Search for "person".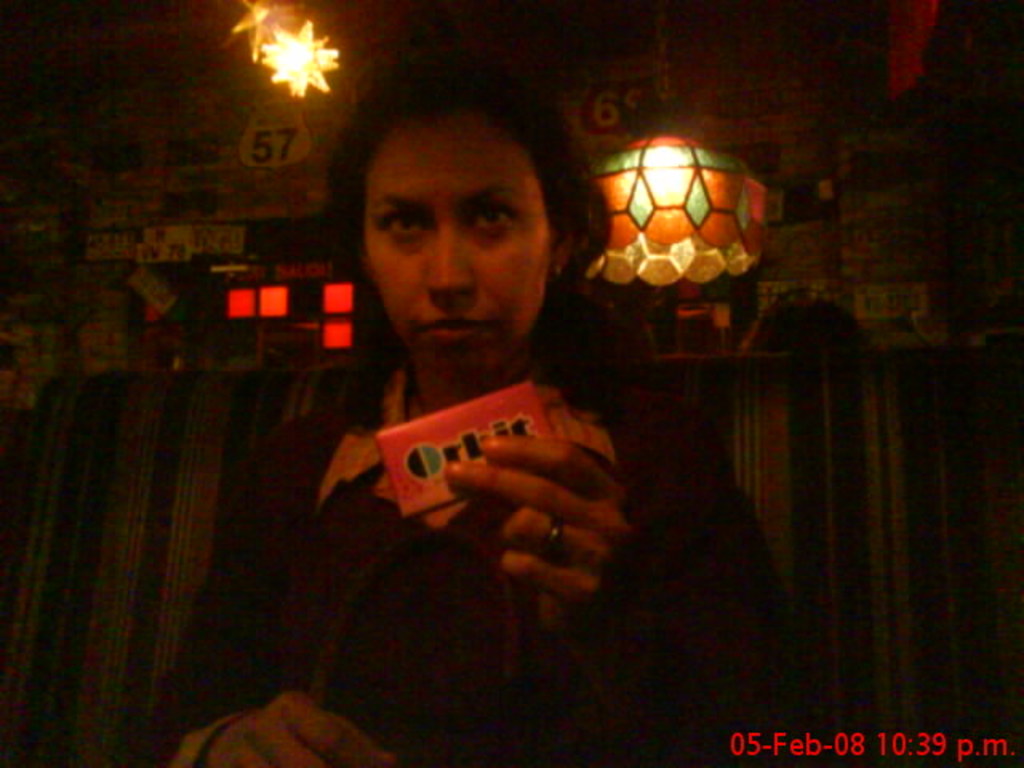
Found at 152:50:798:766.
